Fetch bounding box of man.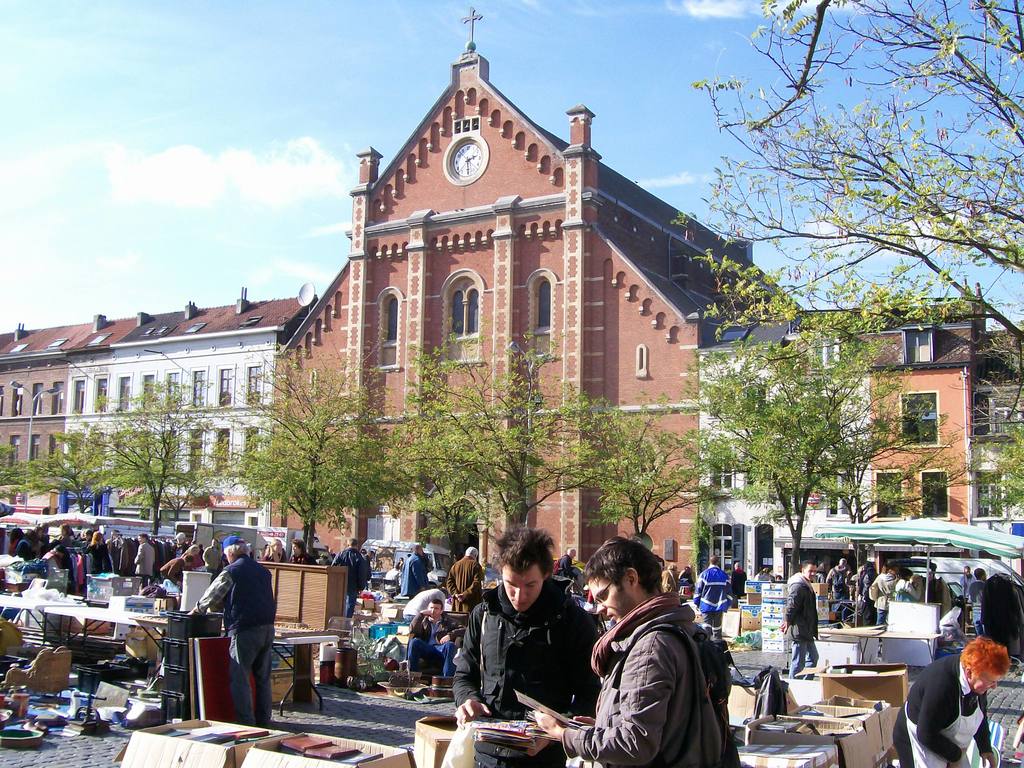
Bbox: <region>184, 541, 282, 733</region>.
